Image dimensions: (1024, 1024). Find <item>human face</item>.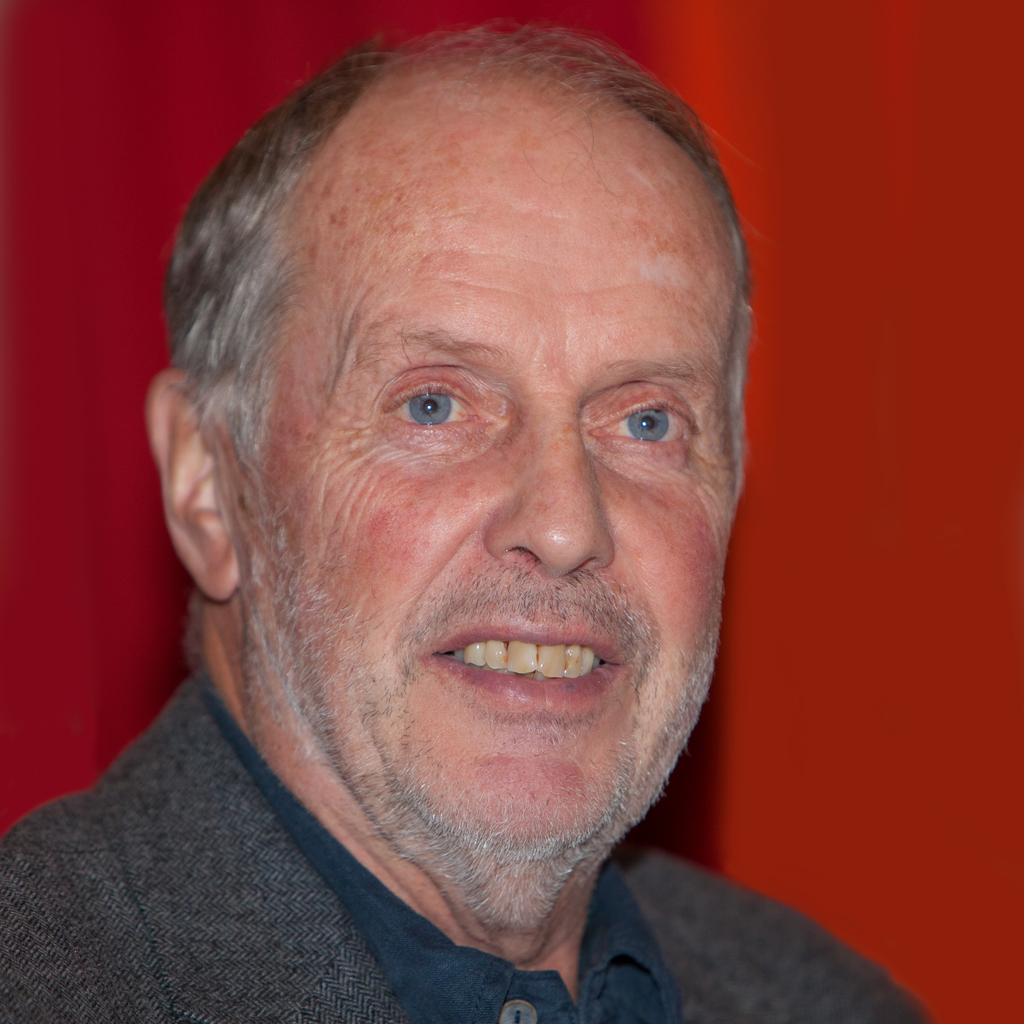
box=[242, 109, 739, 860].
